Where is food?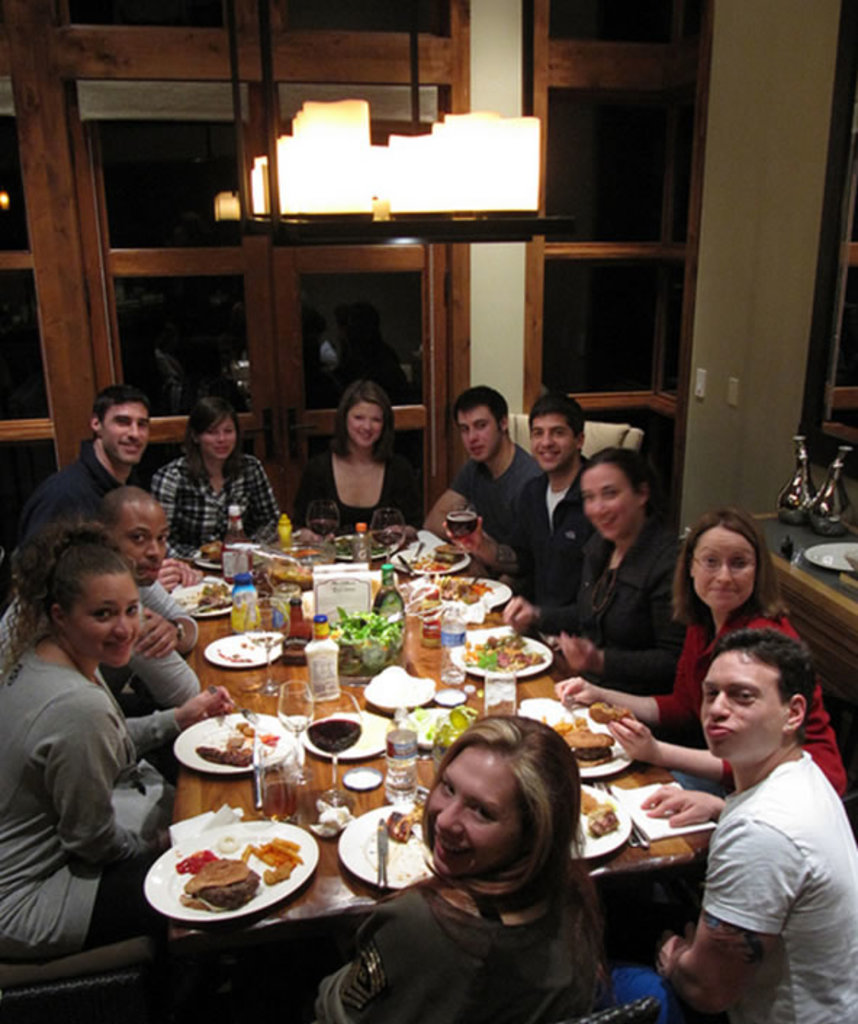
x1=575 y1=784 x2=621 y2=842.
